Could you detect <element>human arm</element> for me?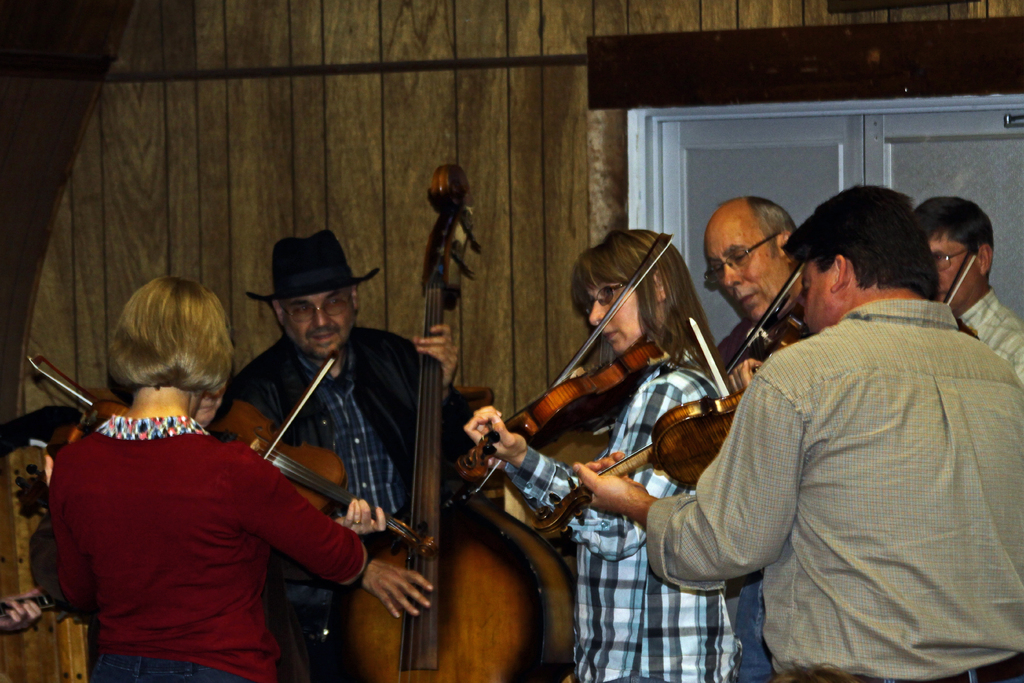
Detection result: <bbox>400, 314, 461, 403</bbox>.
